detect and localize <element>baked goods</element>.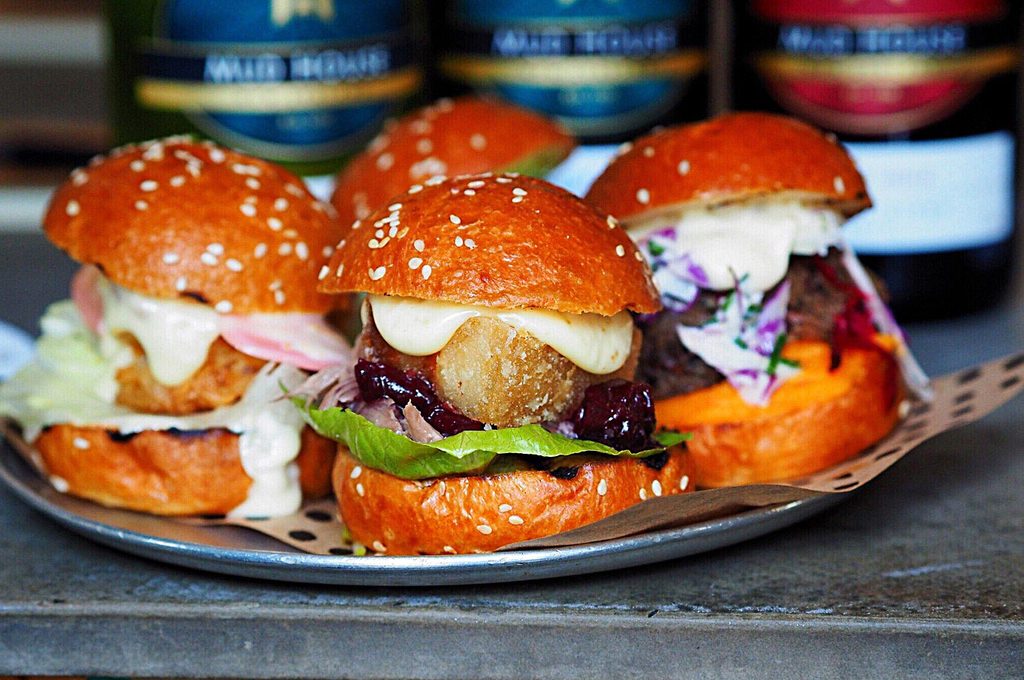
Localized at bbox=(0, 129, 361, 515).
